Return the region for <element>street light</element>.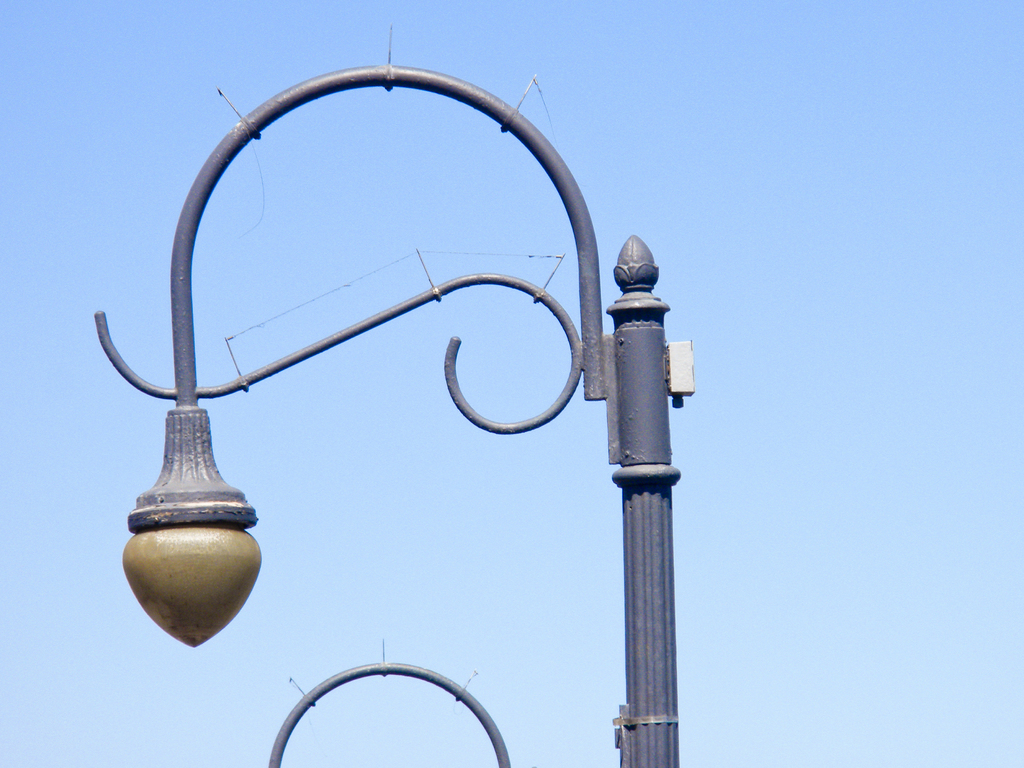
{"left": 61, "top": 28, "right": 688, "bottom": 767}.
